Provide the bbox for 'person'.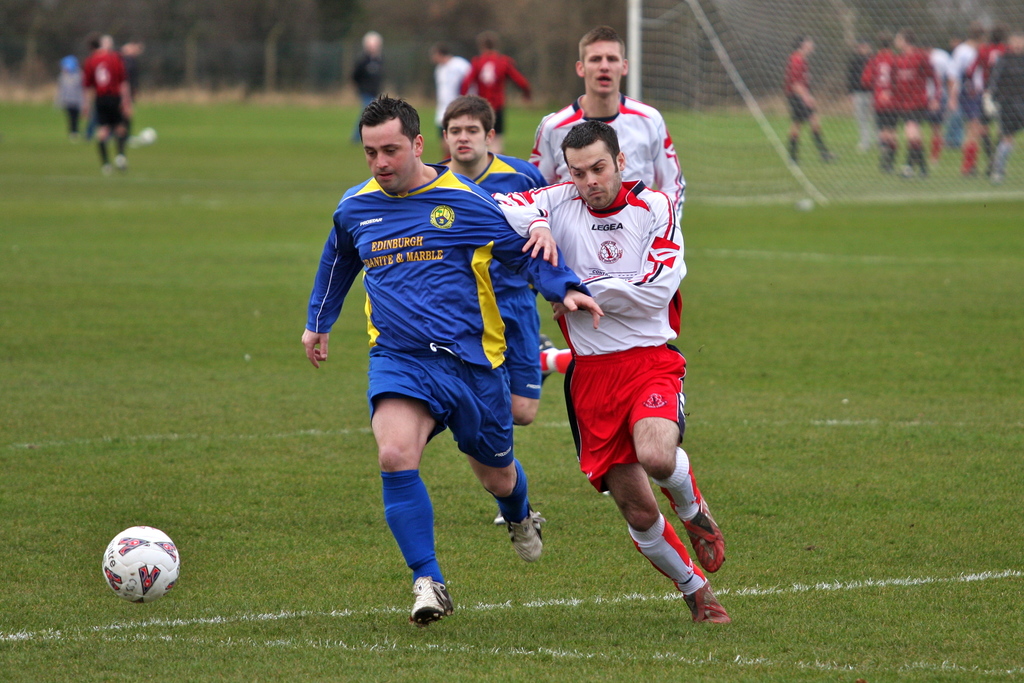
left=116, top=41, right=138, bottom=139.
